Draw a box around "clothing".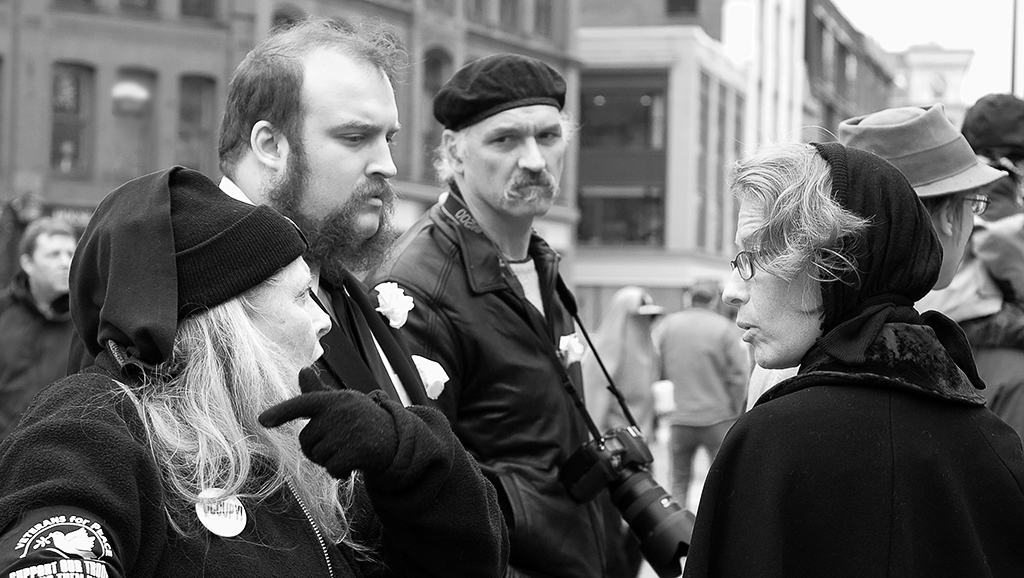
box(0, 289, 66, 394).
